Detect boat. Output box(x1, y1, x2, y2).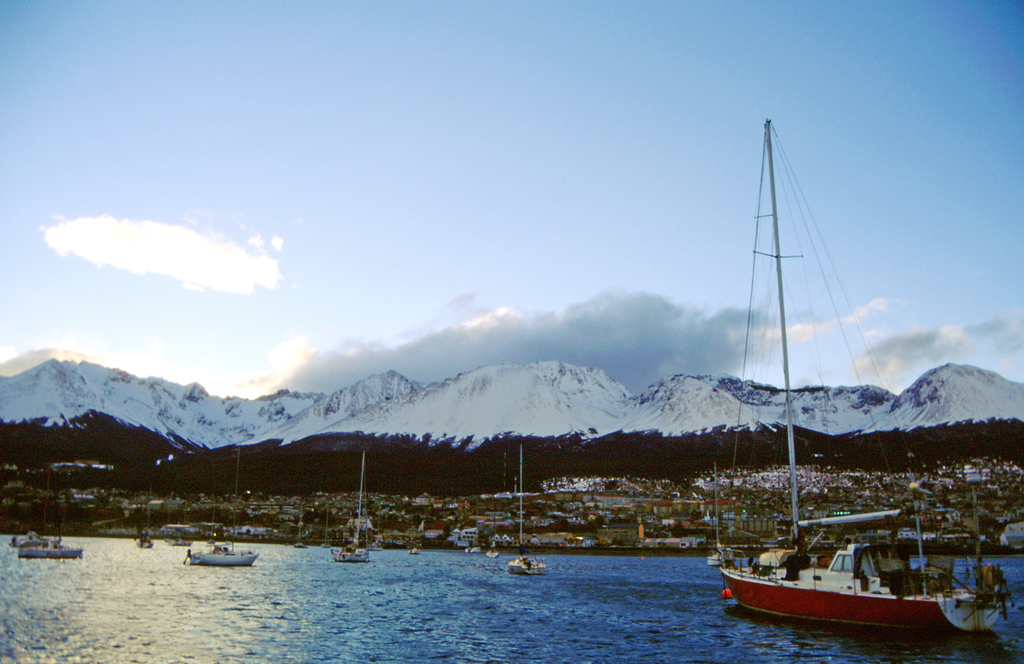
box(509, 559, 542, 574).
